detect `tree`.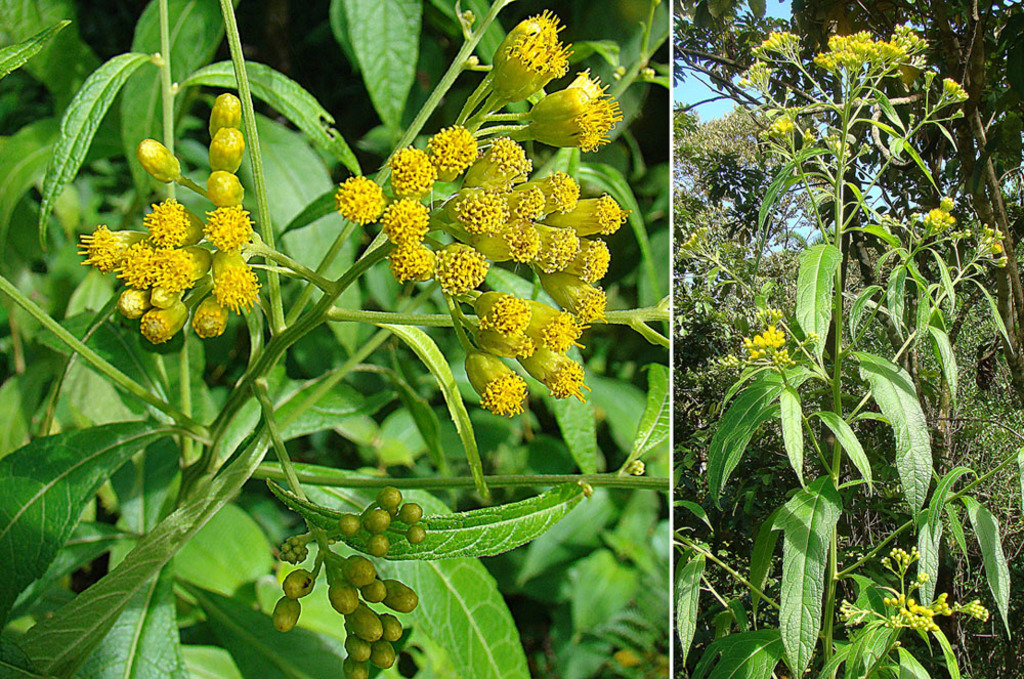
Detected at rect(671, 0, 1023, 422).
